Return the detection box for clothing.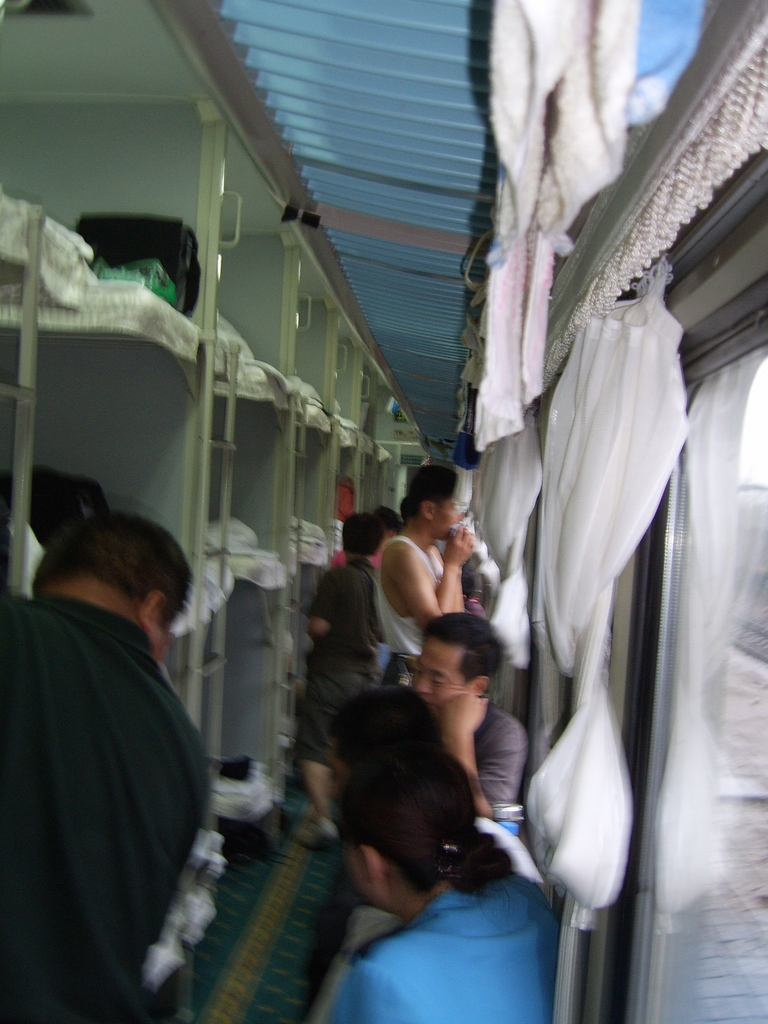
bbox(472, 705, 529, 803).
